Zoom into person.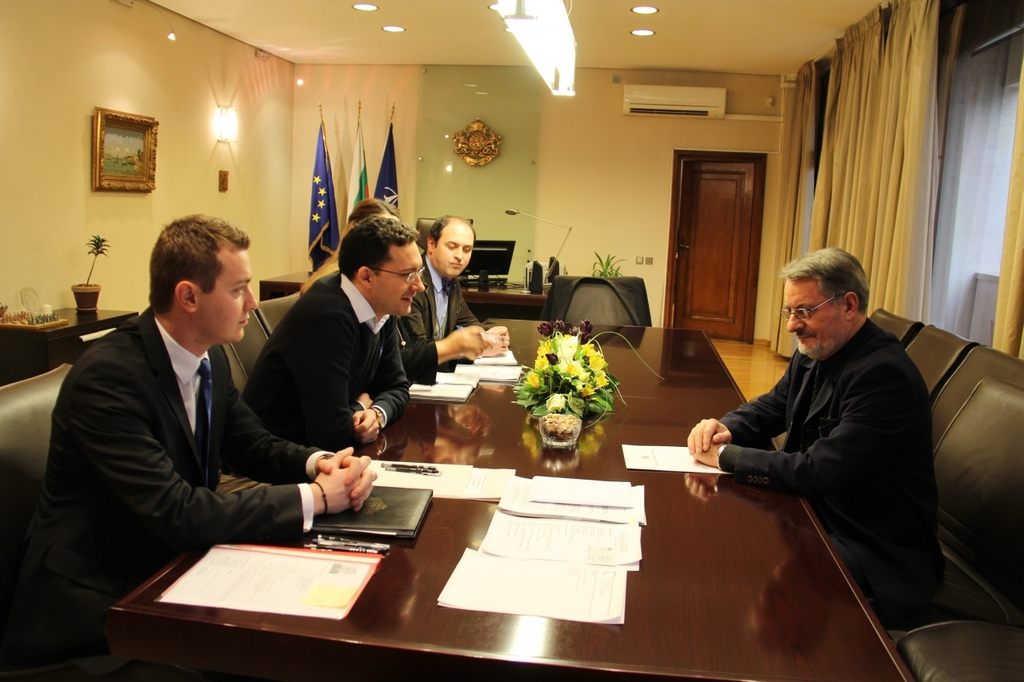
Zoom target: detection(250, 220, 432, 453).
